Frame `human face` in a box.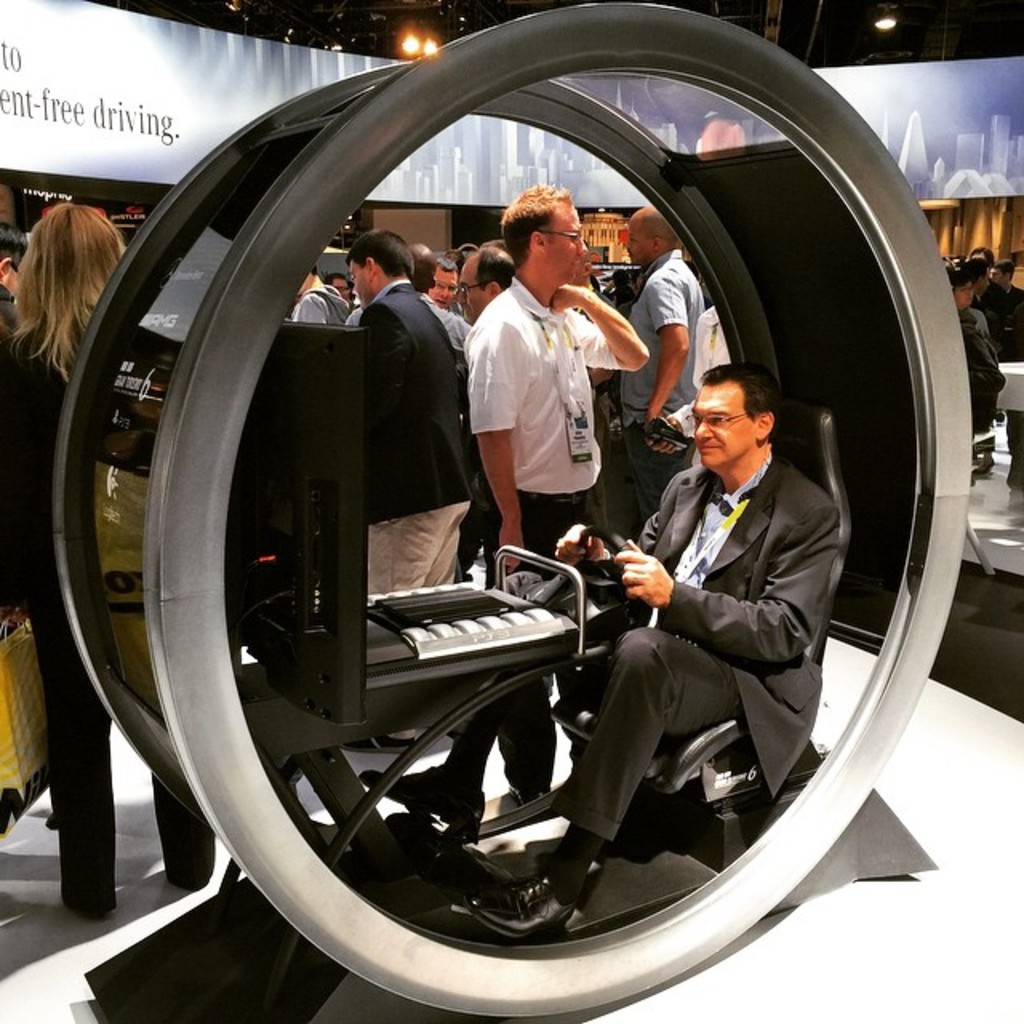
344 243 384 299.
